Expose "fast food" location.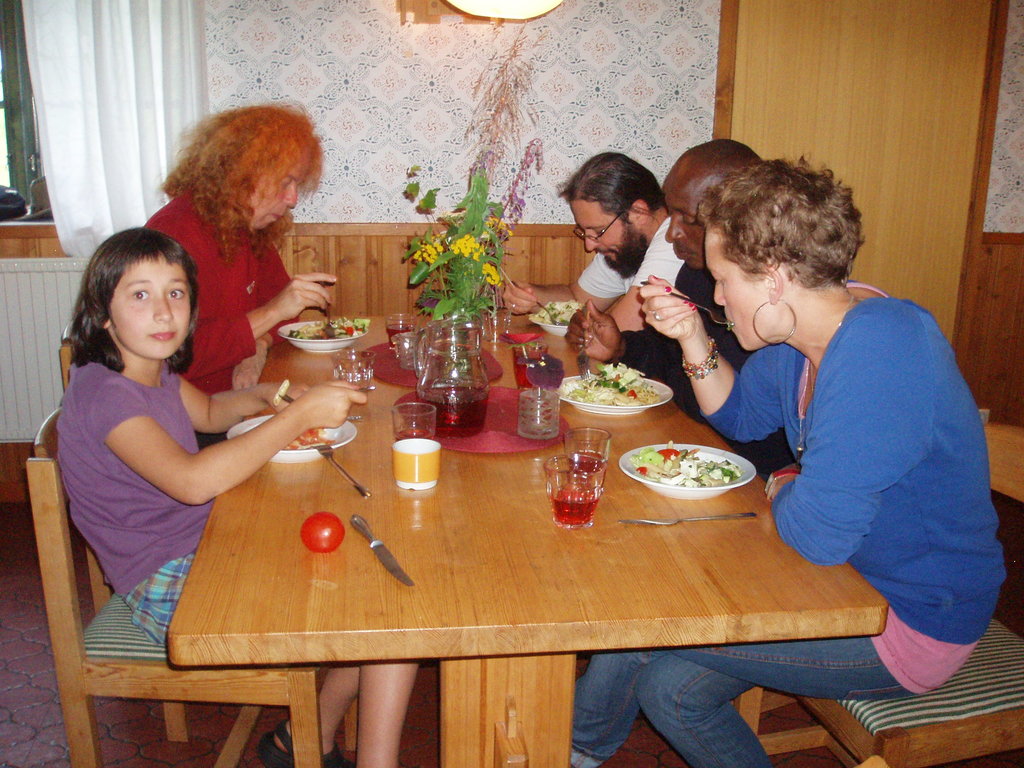
Exposed at <box>631,433,740,486</box>.
